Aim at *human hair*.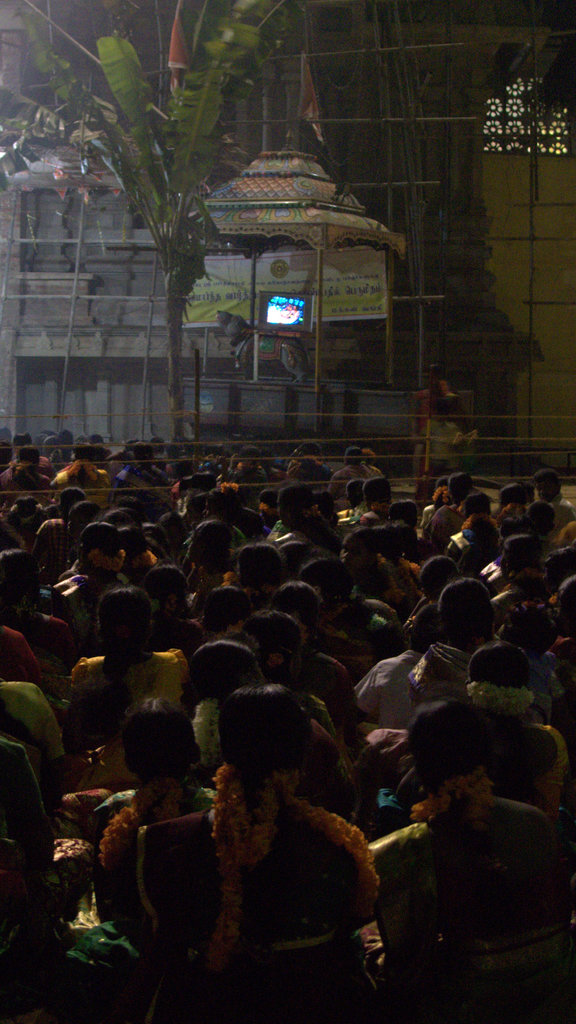
Aimed at box(128, 699, 201, 774).
